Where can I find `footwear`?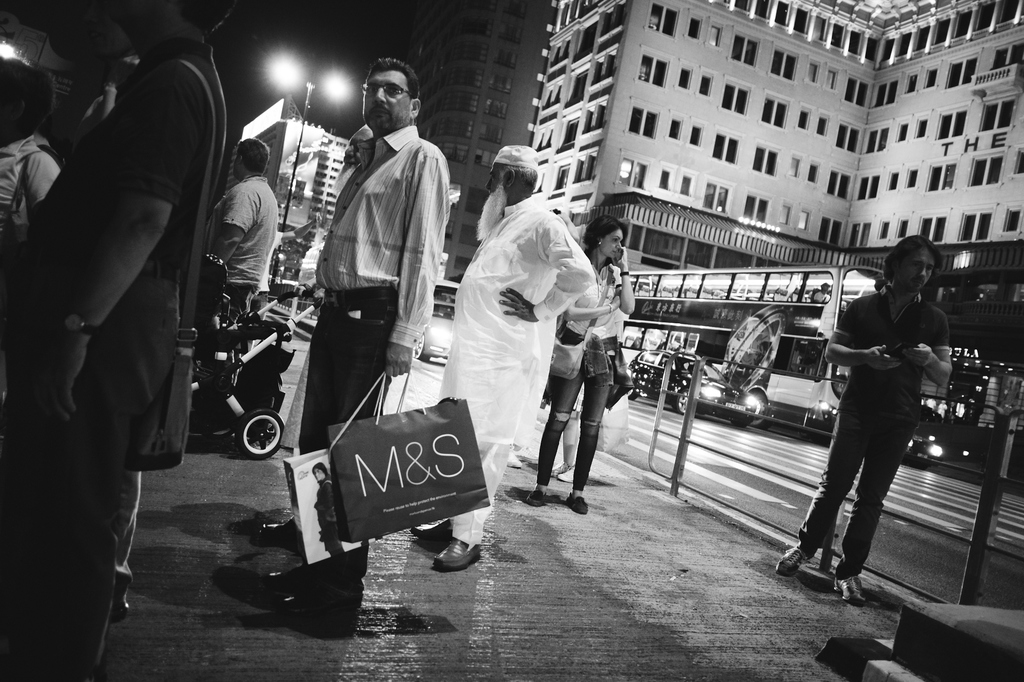
You can find it at <region>832, 577, 868, 603</region>.
